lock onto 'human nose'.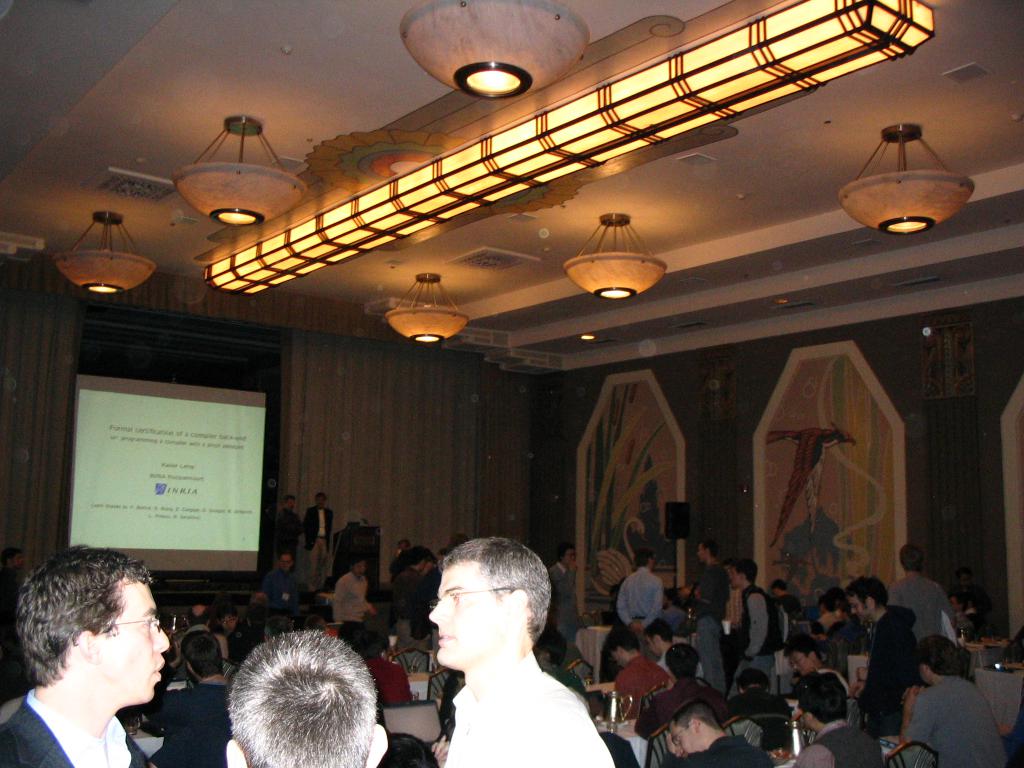
Locked: crop(427, 596, 447, 621).
